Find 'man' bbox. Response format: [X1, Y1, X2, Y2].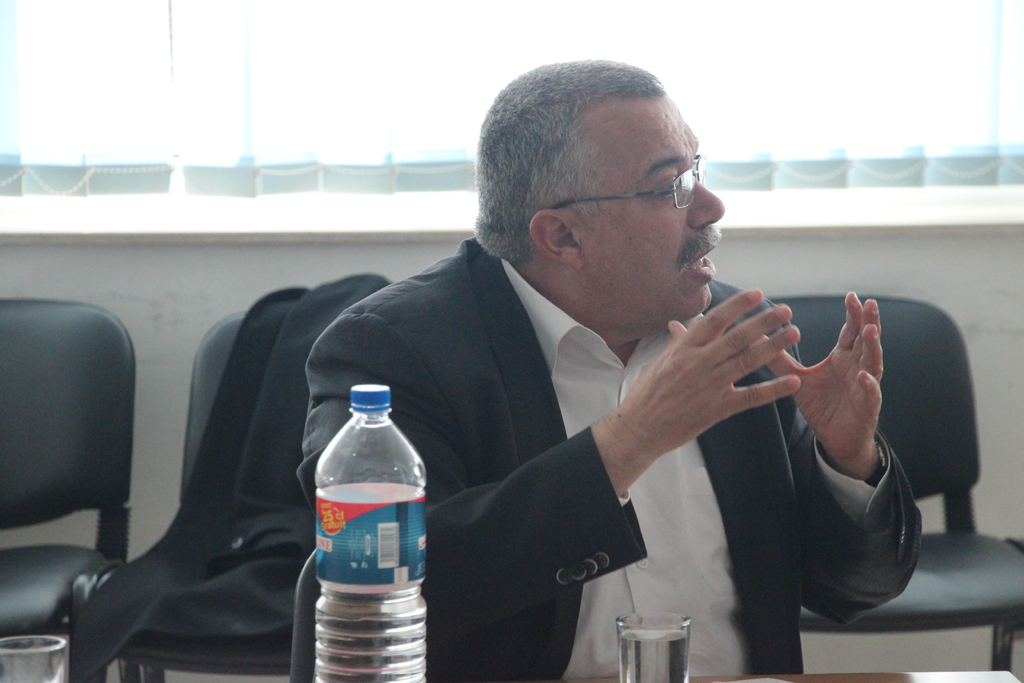
[294, 58, 924, 682].
